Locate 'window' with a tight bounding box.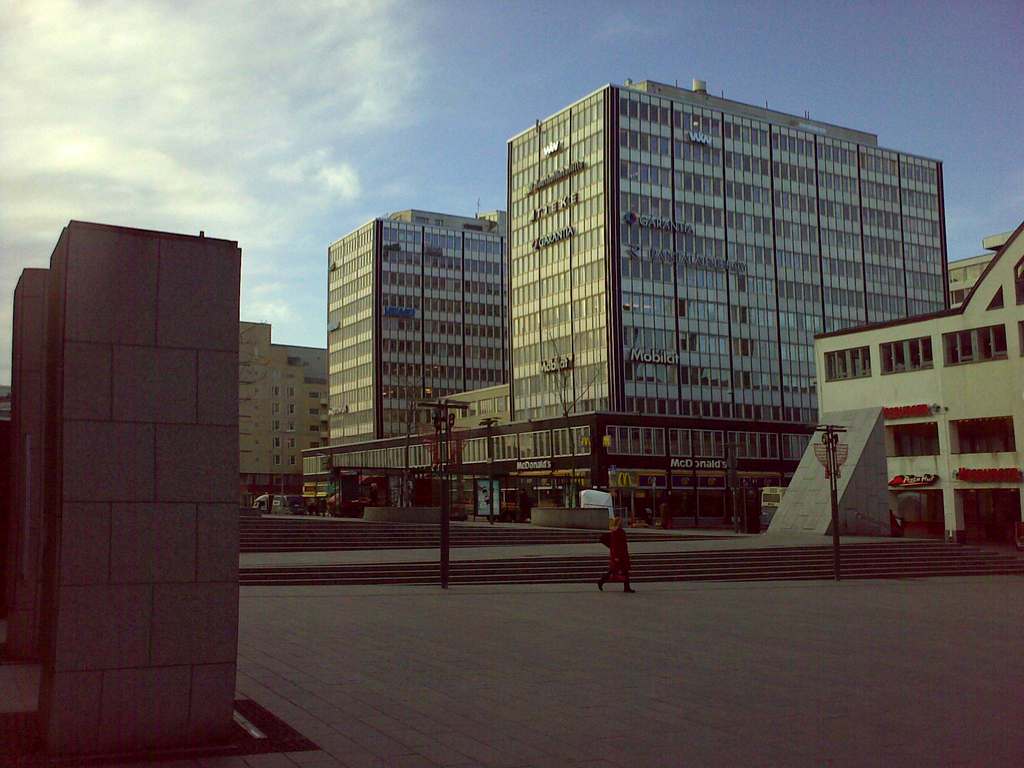
bbox=(307, 389, 320, 400).
